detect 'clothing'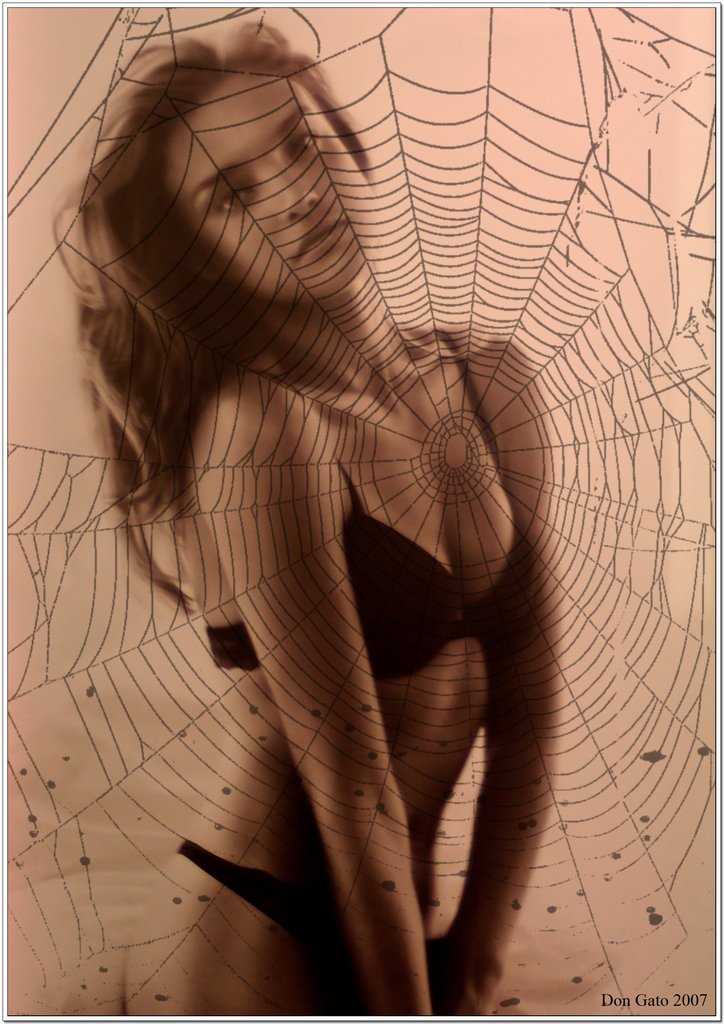
l=184, t=326, r=527, b=689
